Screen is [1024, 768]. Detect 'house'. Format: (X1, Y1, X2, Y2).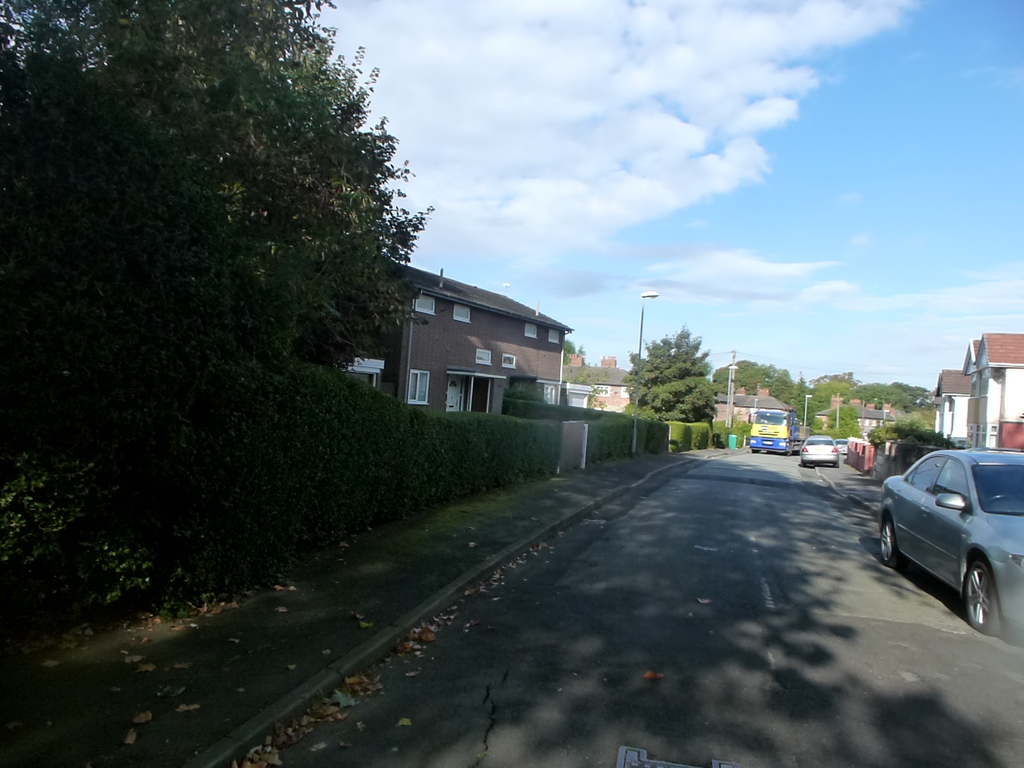
(967, 327, 1023, 447).
